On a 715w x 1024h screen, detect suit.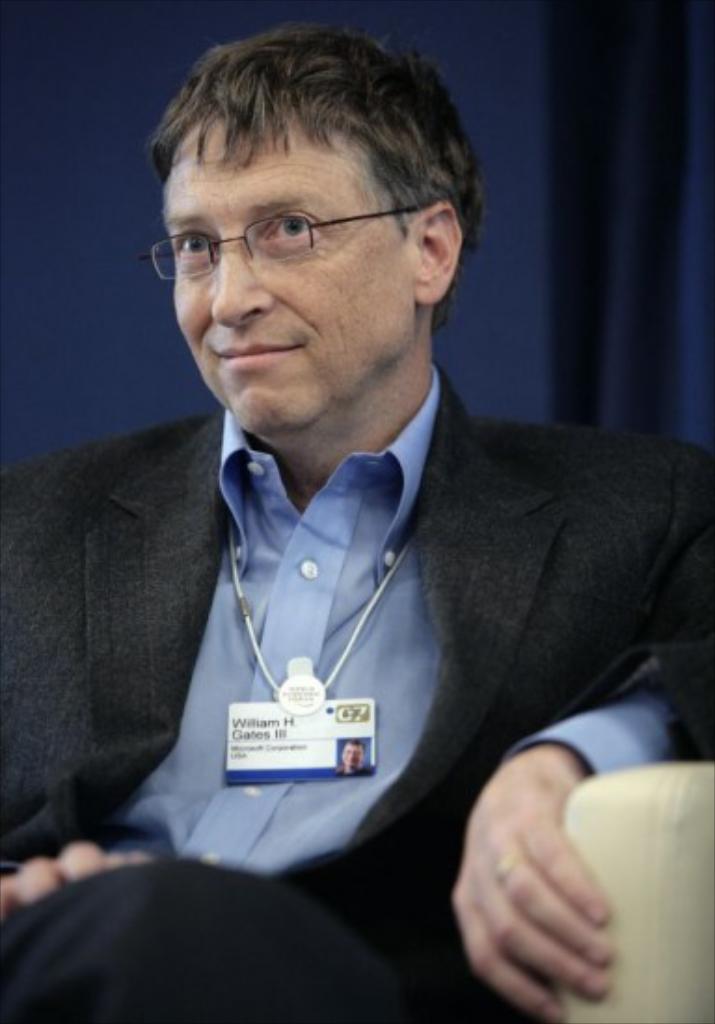
(0, 356, 709, 1020).
